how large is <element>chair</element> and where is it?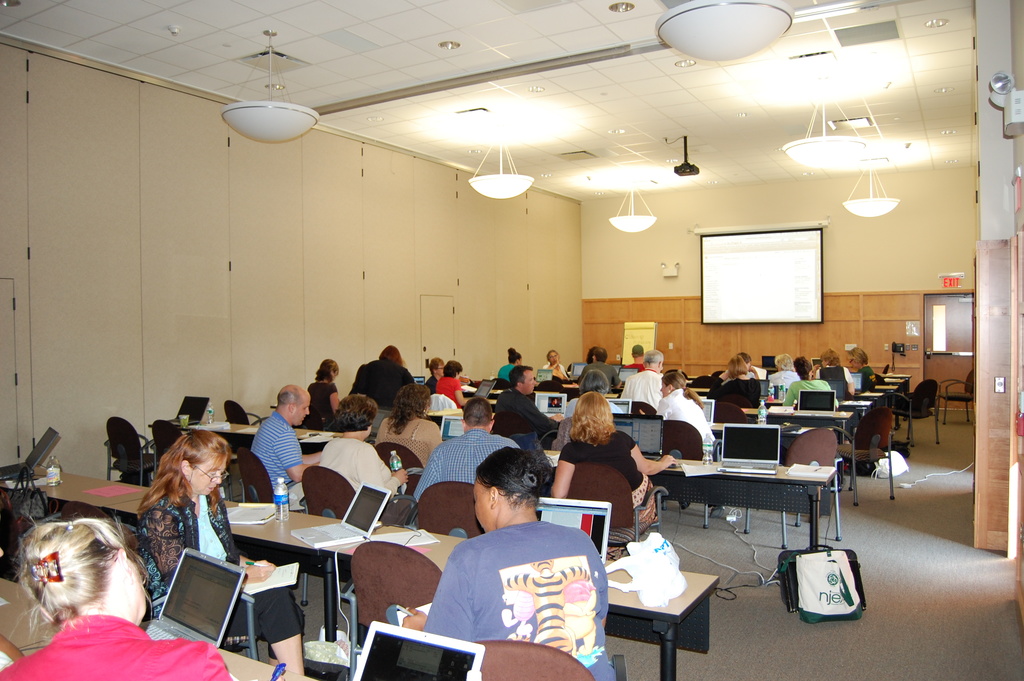
Bounding box: <box>58,496,110,521</box>.
